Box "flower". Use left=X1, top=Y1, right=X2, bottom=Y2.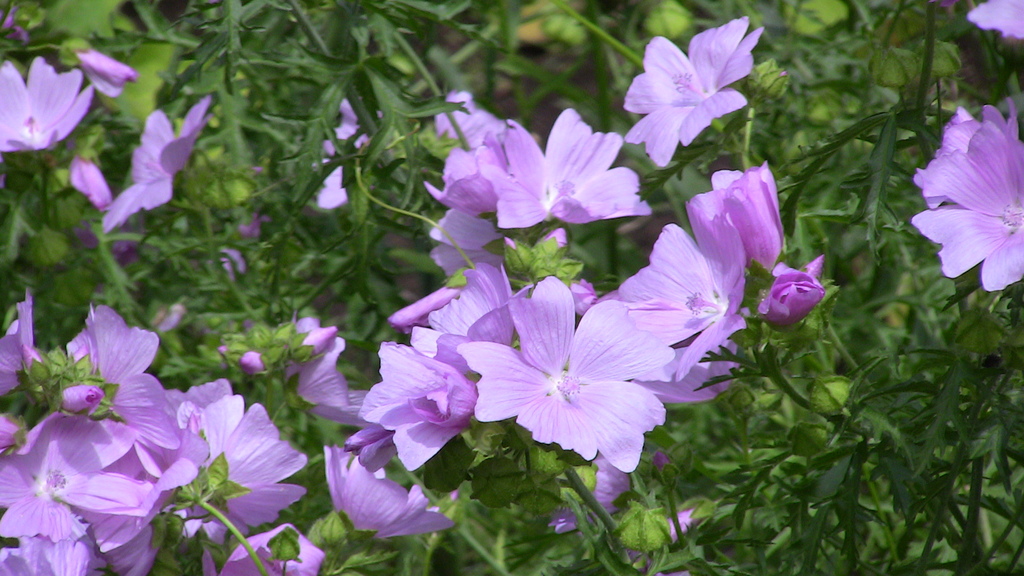
left=481, top=105, right=650, bottom=240.
